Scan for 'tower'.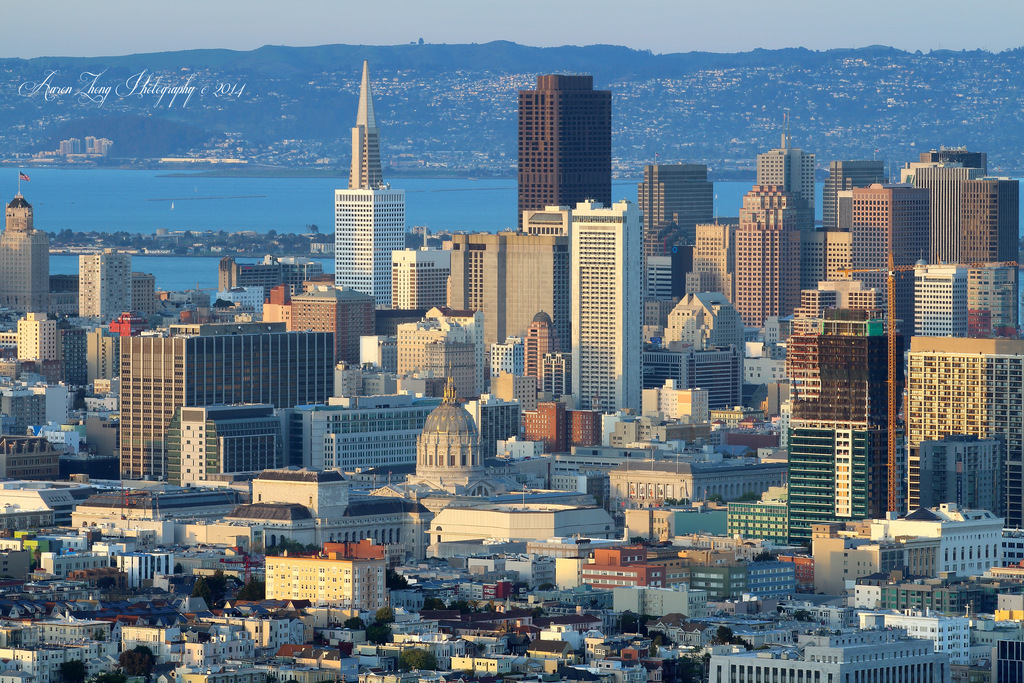
Scan result: [332, 60, 406, 311].
